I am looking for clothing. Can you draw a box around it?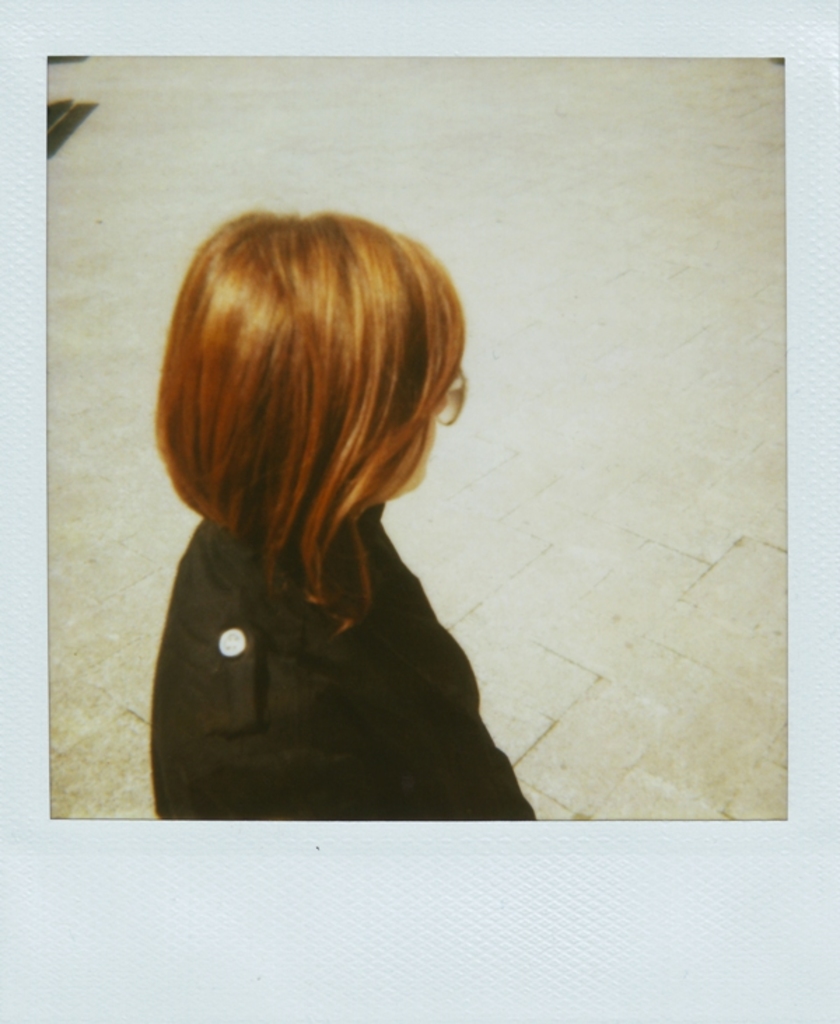
Sure, the bounding box is (x1=144, y1=500, x2=538, y2=824).
